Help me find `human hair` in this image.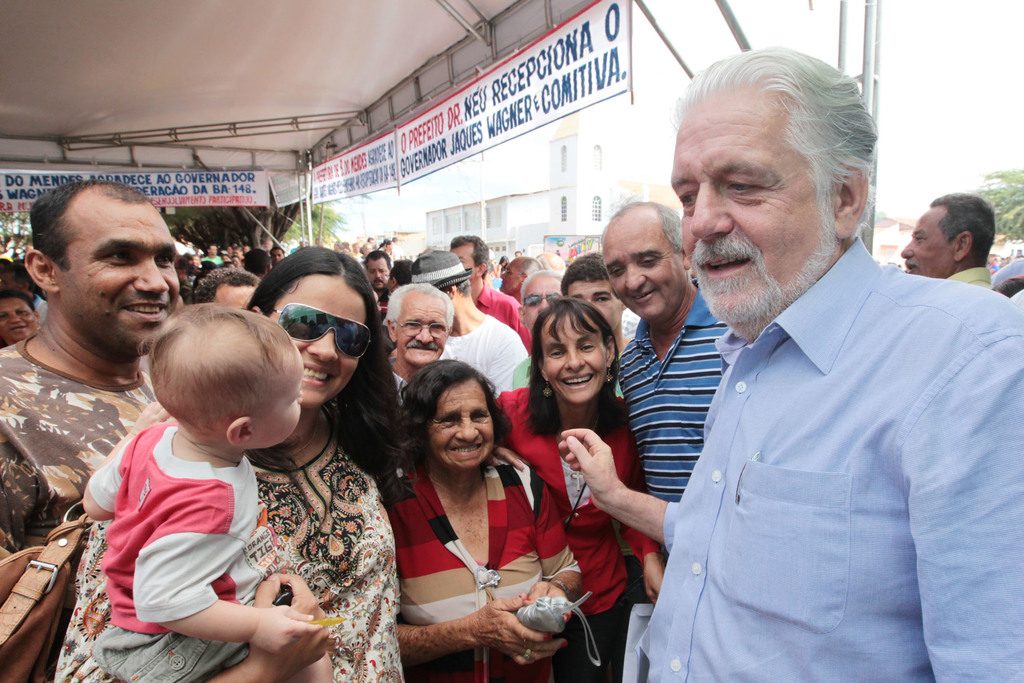
Found it: detection(932, 189, 996, 265).
